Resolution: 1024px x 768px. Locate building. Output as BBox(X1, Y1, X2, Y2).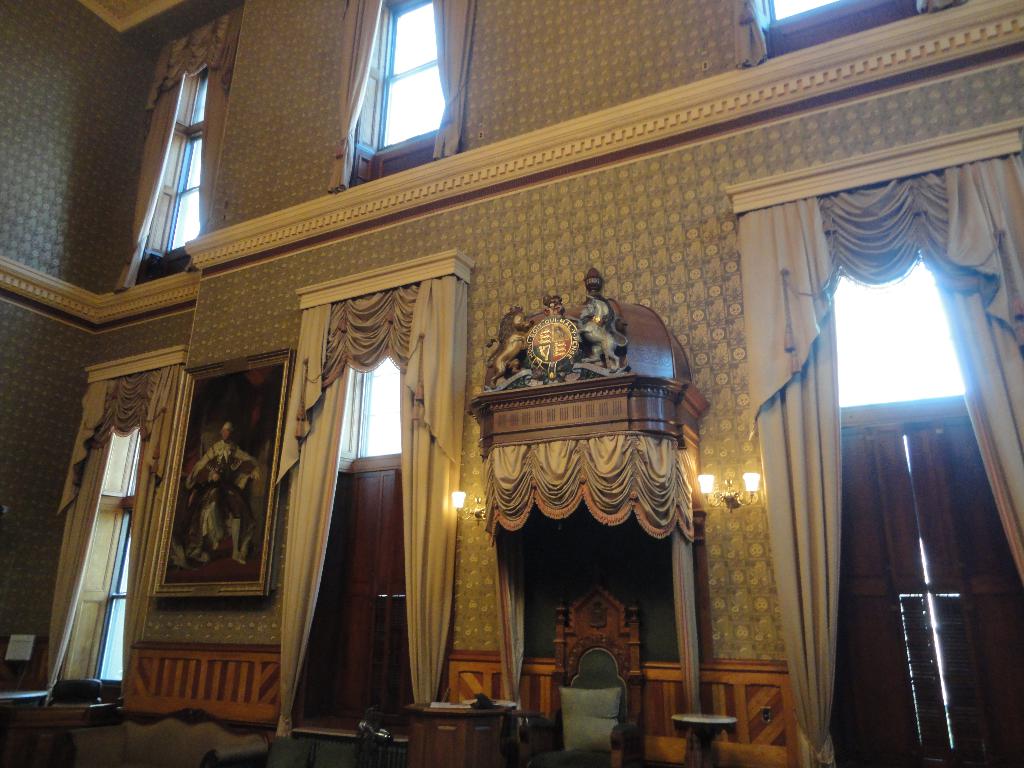
BBox(9, 8, 1023, 760).
